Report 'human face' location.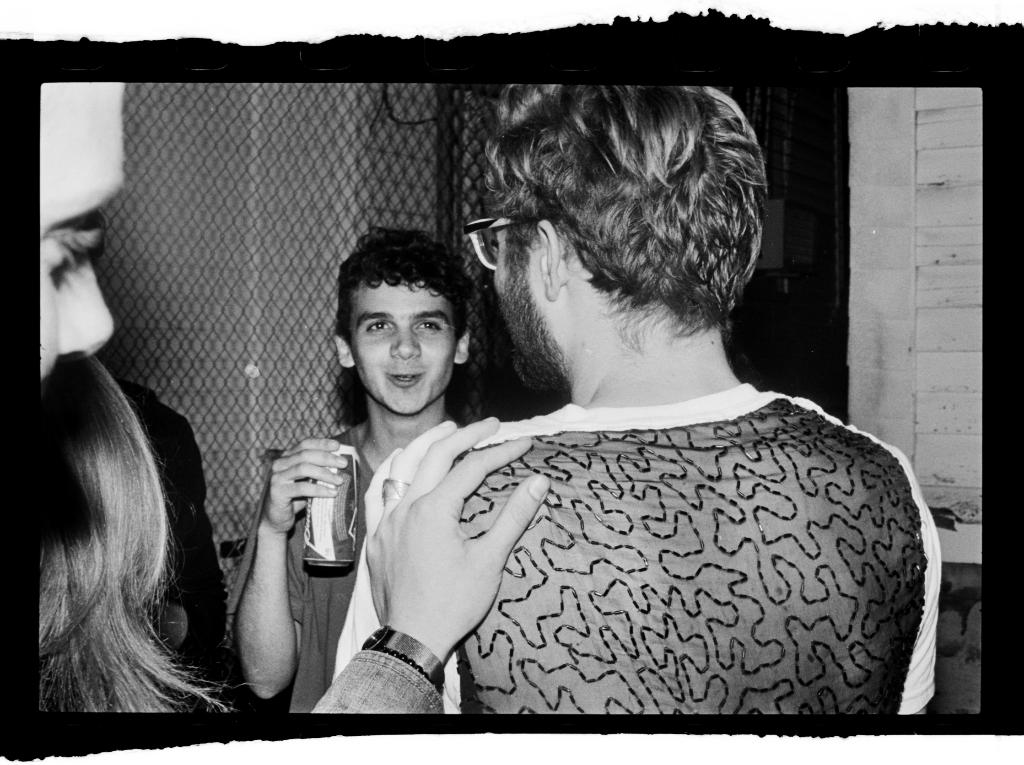
Report: BBox(488, 209, 543, 394).
